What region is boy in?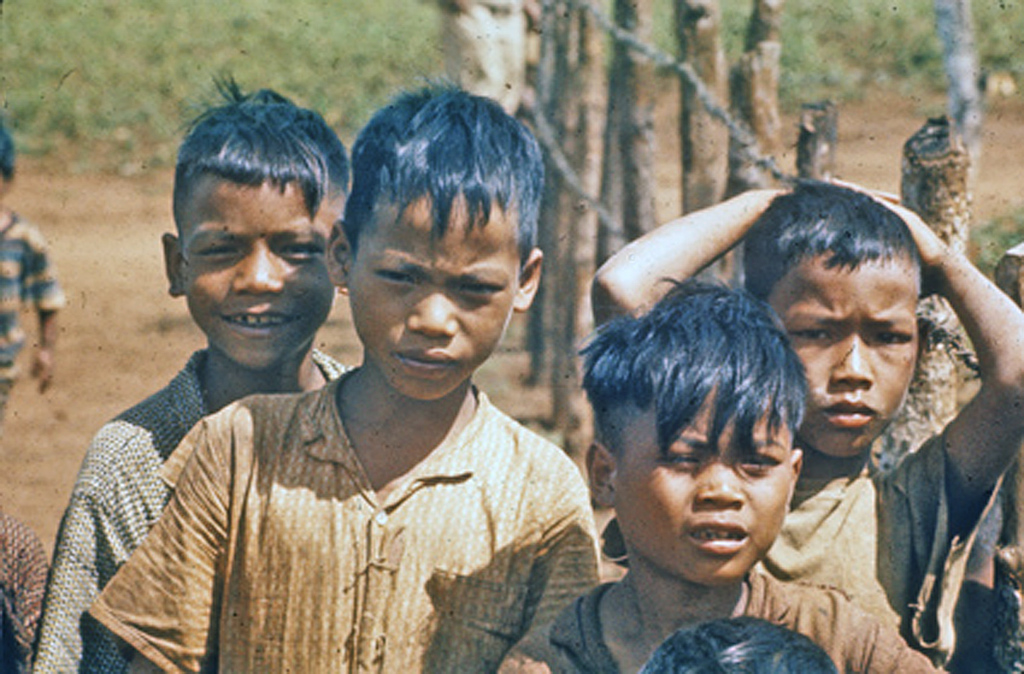
97, 80, 552, 664.
